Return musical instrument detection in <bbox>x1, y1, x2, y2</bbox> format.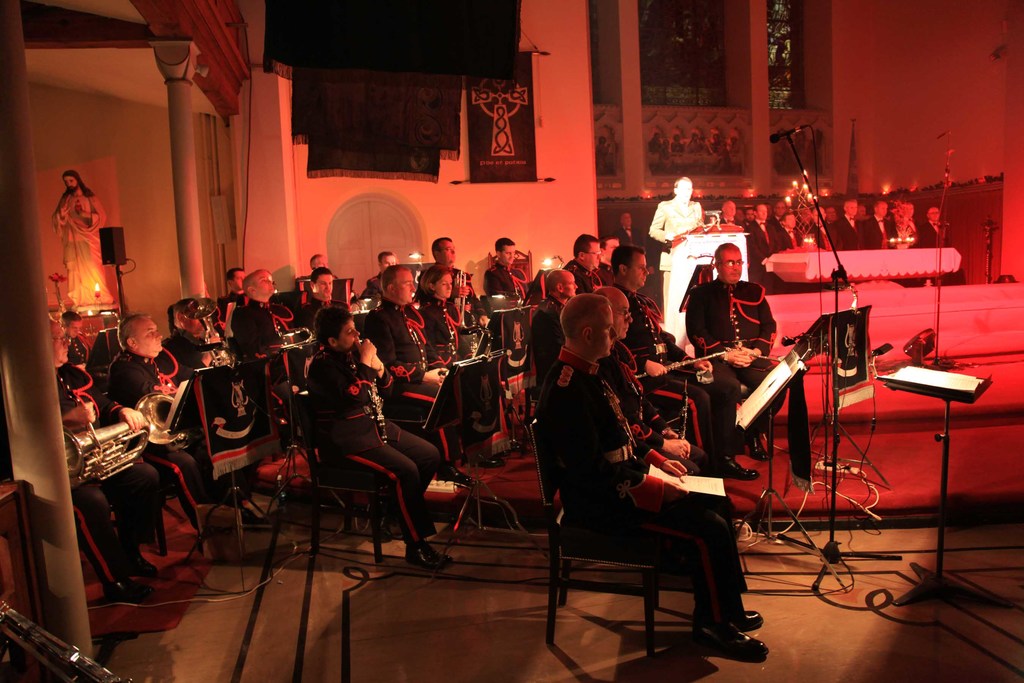
<bbox>354, 335, 394, 447</bbox>.
